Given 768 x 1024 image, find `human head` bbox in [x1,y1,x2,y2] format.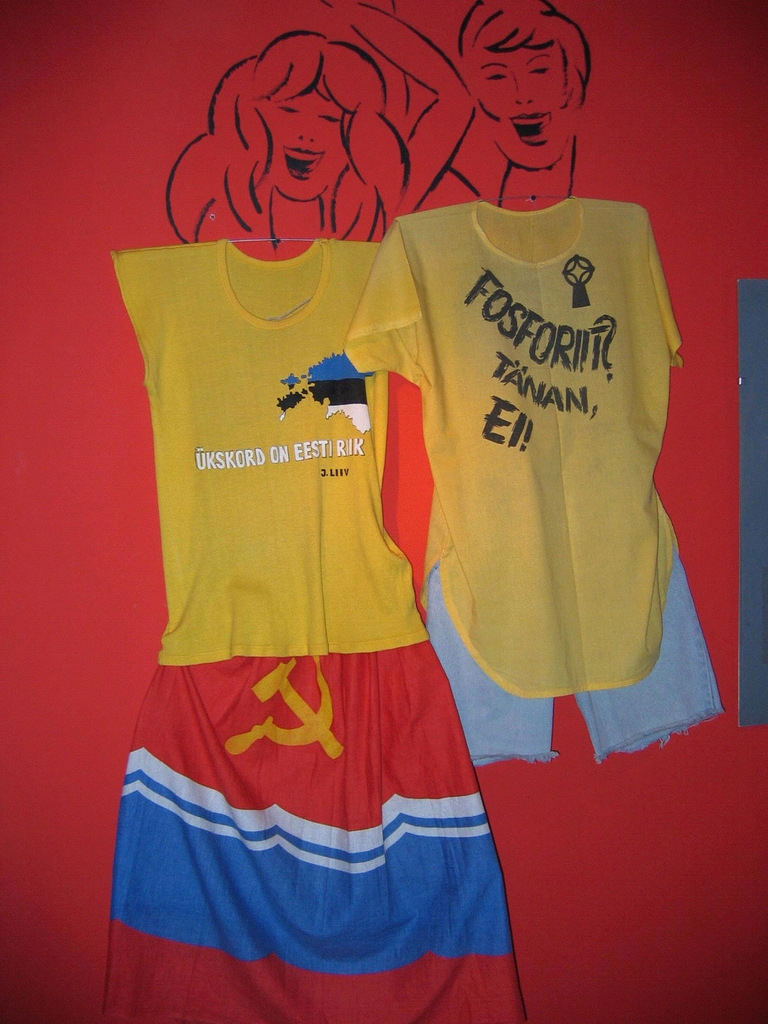
[246,26,374,212].
